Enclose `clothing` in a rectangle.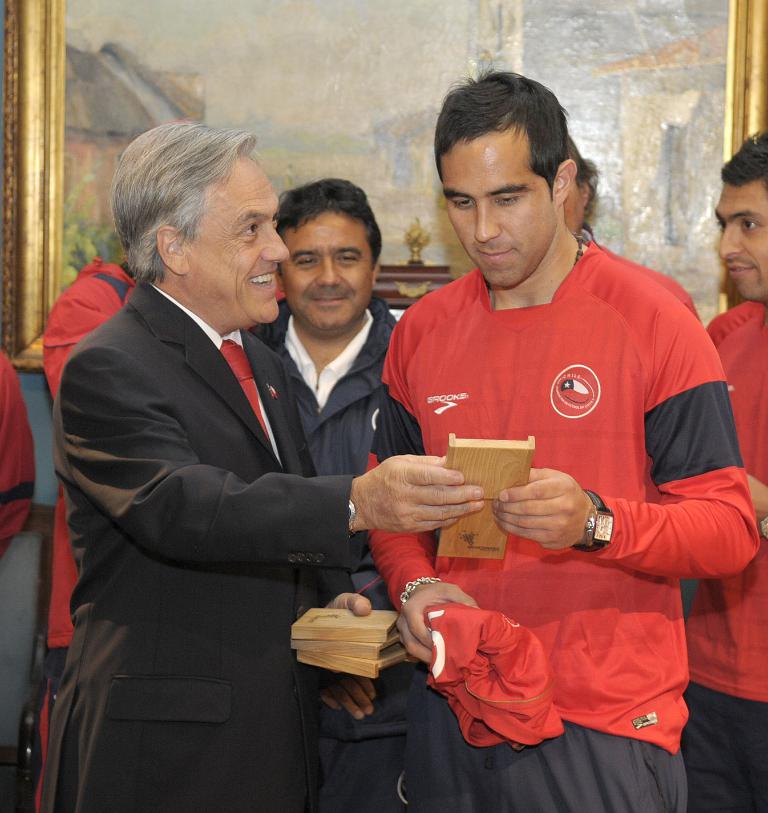
373:227:727:719.
